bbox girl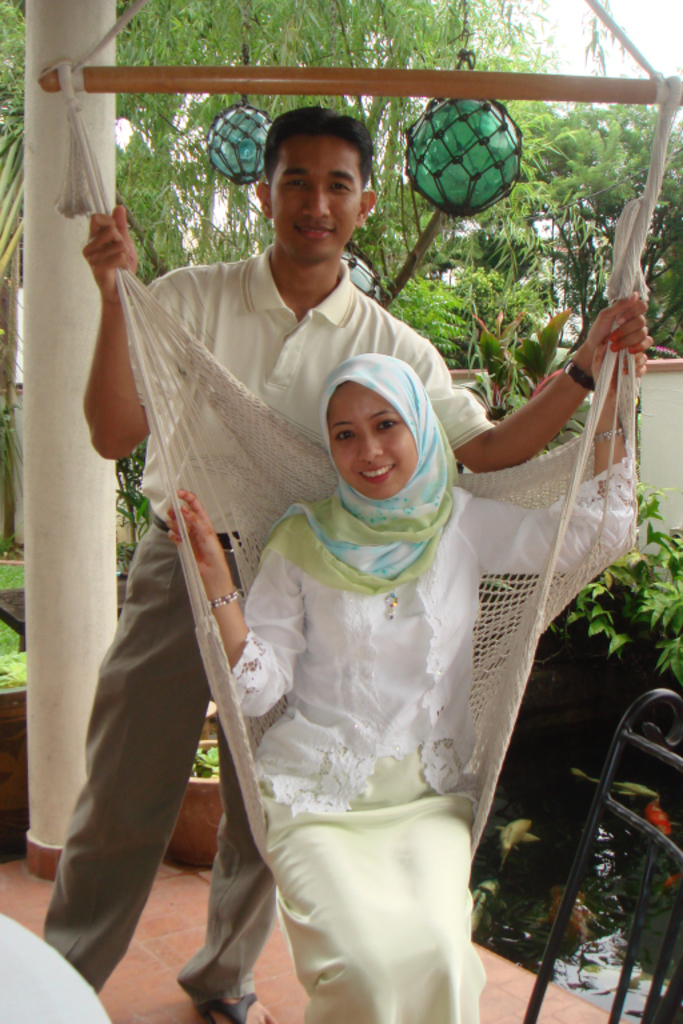
Rect(167, 347, 647, 1023)
